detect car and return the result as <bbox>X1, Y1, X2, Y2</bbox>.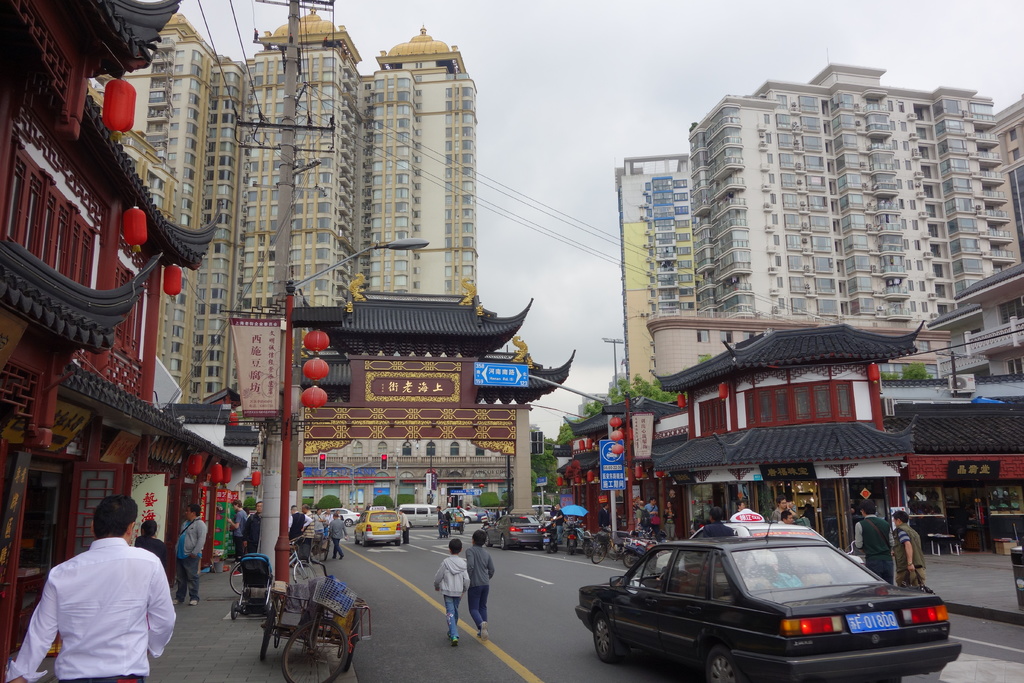
<bbox>308, 509, 325, 514</bbox>.
